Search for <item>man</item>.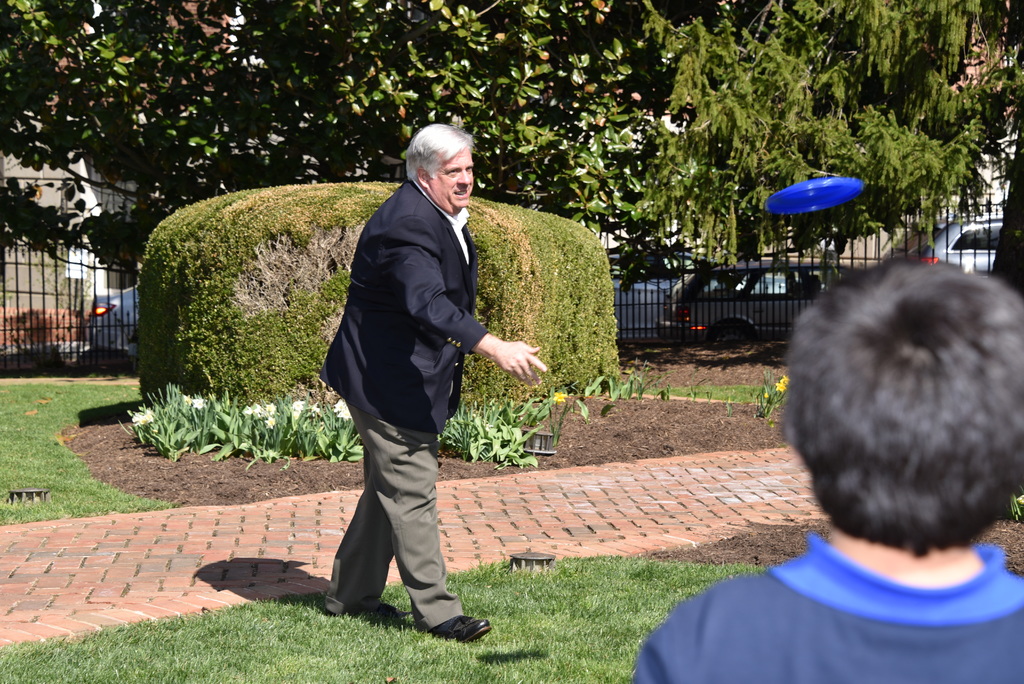
Found at crop(310, 85, 529, 643).
